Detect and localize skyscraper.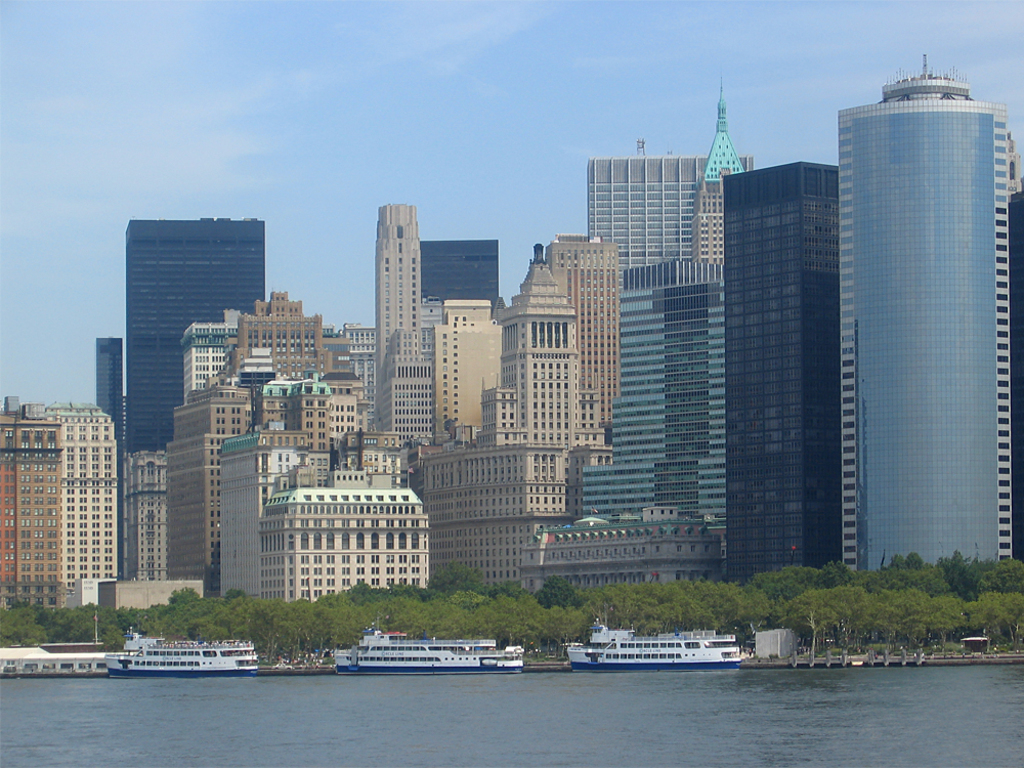
Localized at bbox=[690, 73, 748, 260].
